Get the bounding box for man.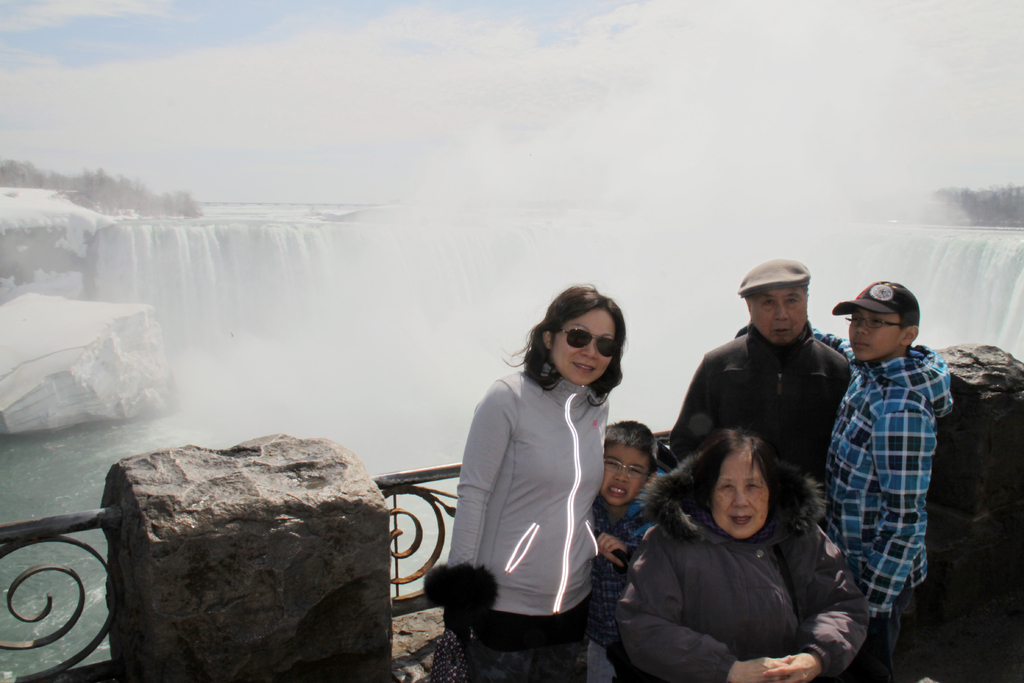
l=684, t=270, r=876, b=495.
